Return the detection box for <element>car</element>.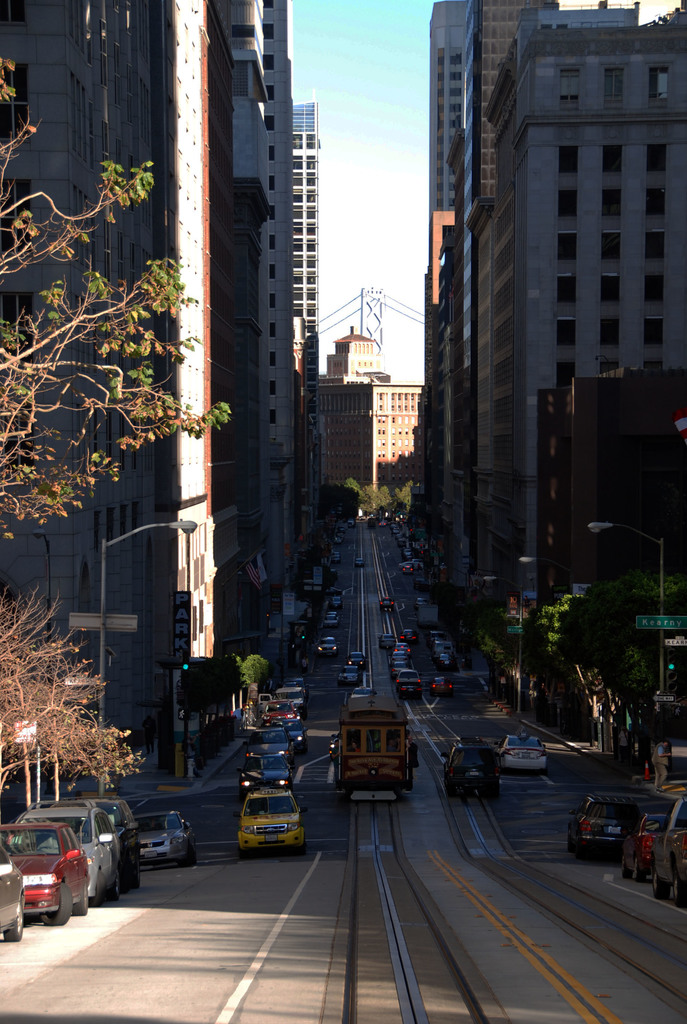
421, 620, 500, 696.
